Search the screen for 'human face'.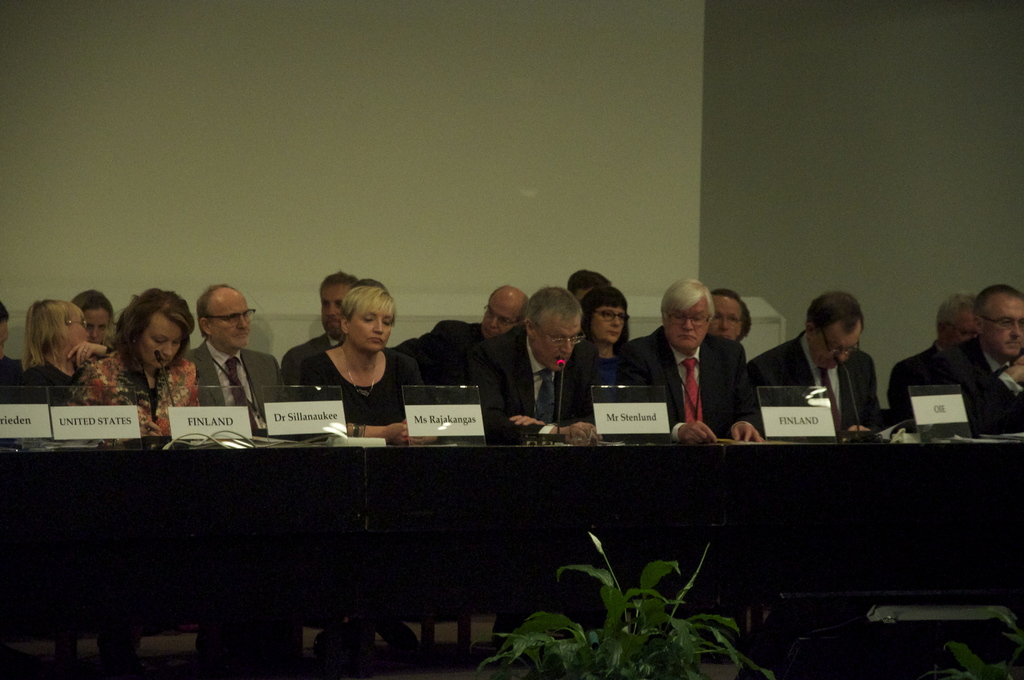
Found at <bbox>483, 285, 530, 339</bbox>.
